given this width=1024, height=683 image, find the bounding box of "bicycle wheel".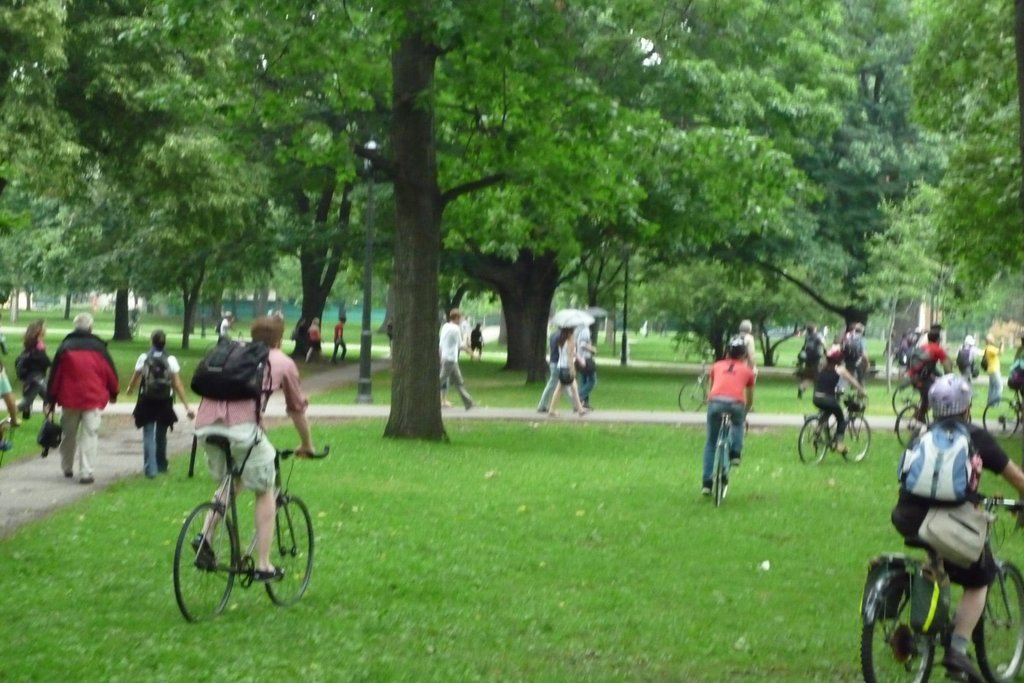
977:555:1020:682.
